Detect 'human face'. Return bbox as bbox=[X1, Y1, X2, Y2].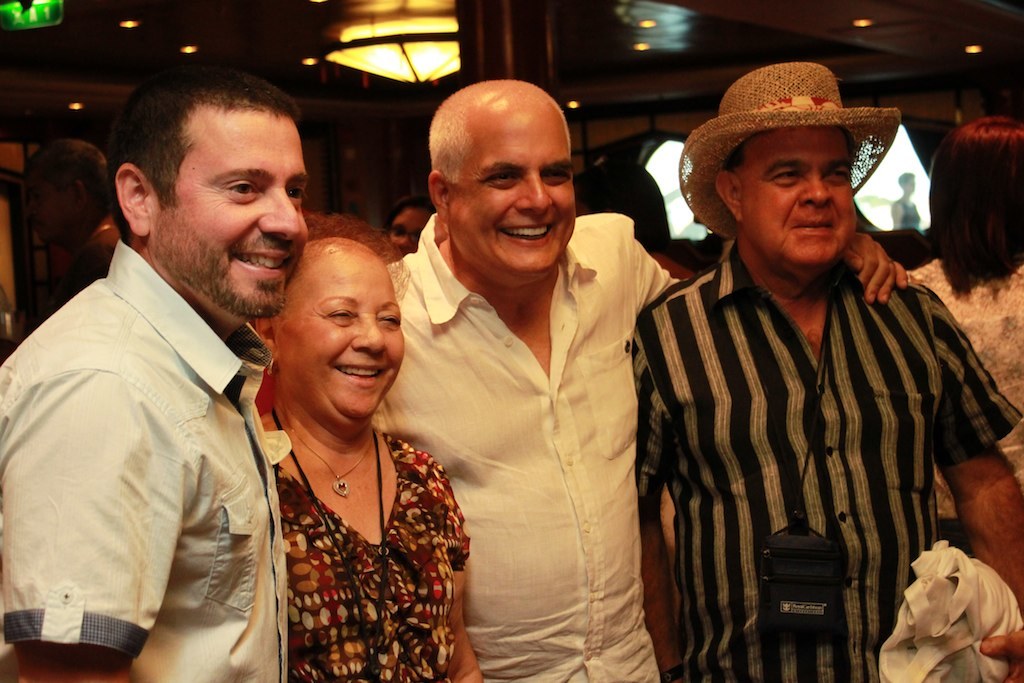
bbox=[447, 99, 581, 275].
